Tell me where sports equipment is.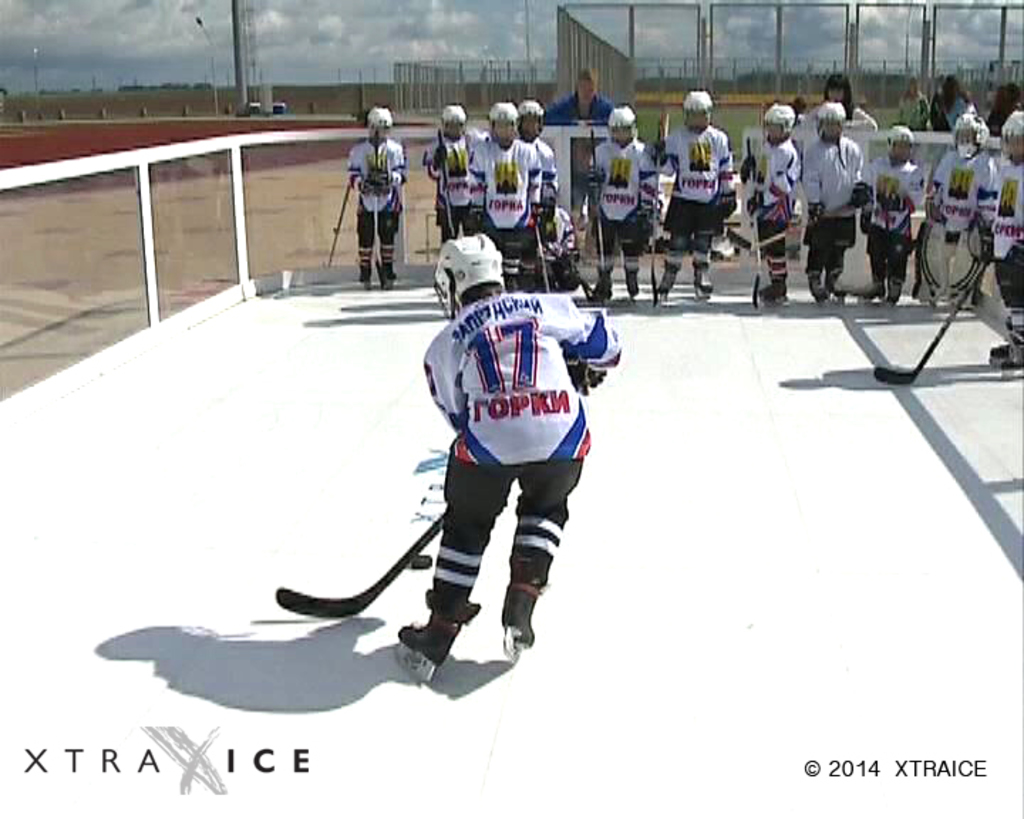
sports equipment is at detection(886, 125, 919, 165).
